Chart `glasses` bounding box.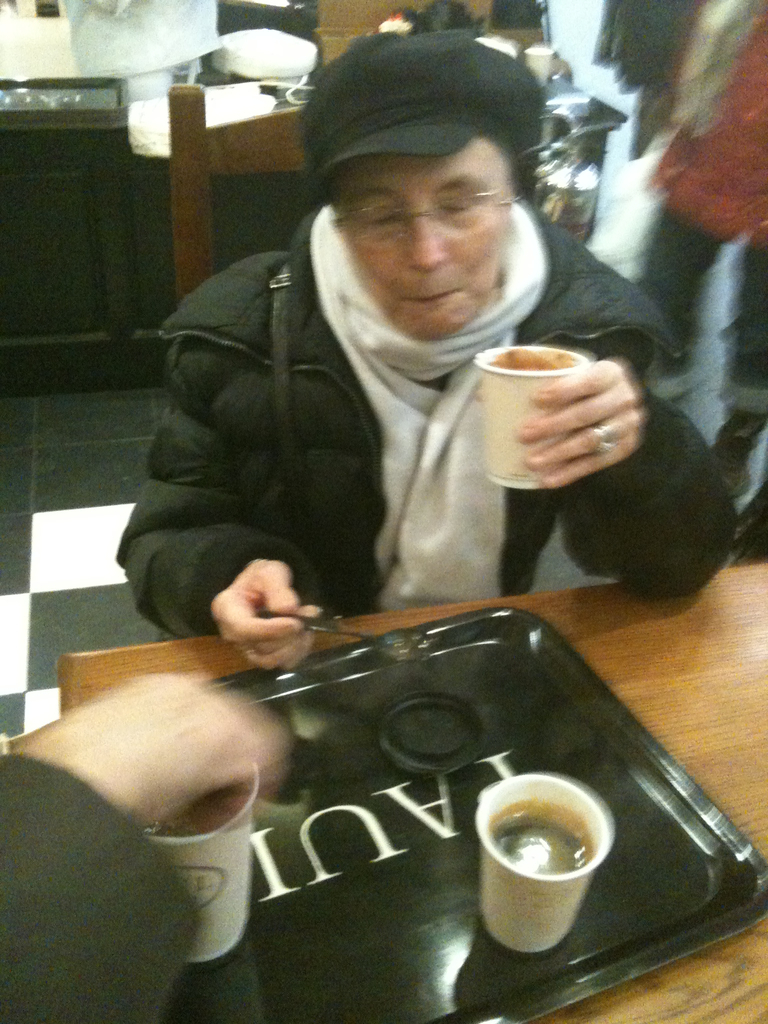
Charted: [333,193,519,232].
